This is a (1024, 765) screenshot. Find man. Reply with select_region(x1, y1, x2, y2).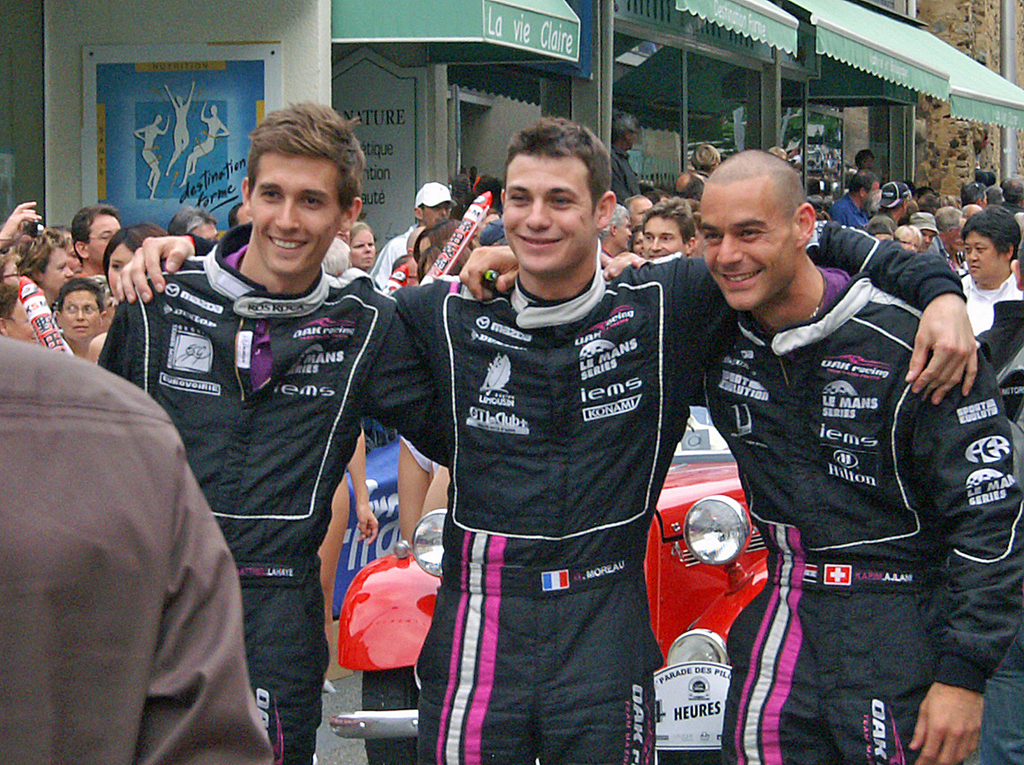
select_region(956, 205, 1023, 340).
